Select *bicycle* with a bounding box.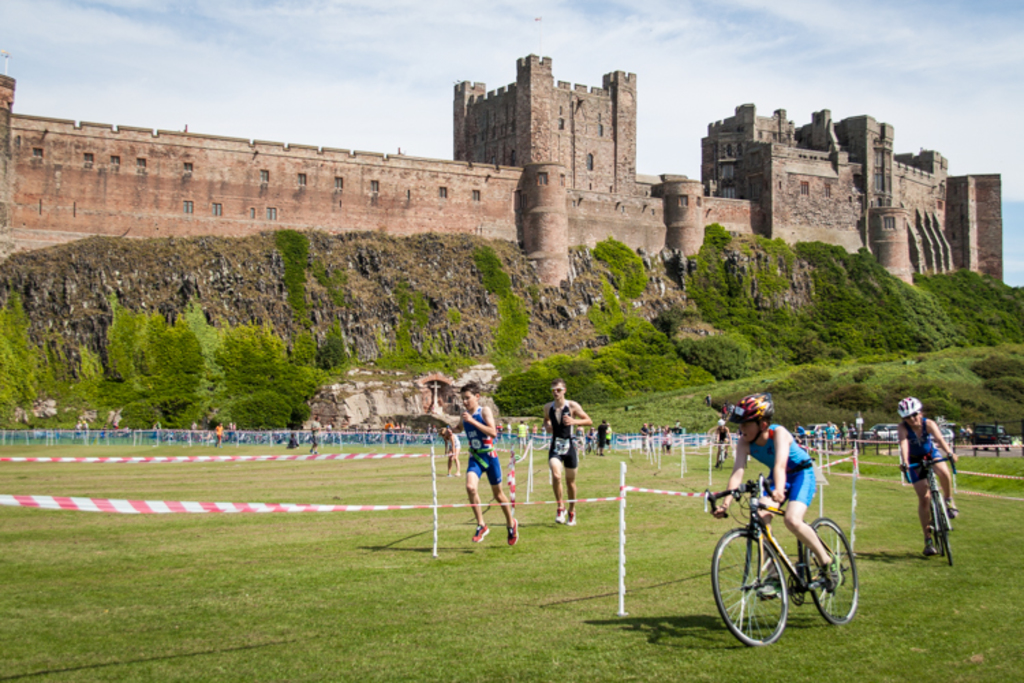
<region>908, 455, 960, 557</region>.
